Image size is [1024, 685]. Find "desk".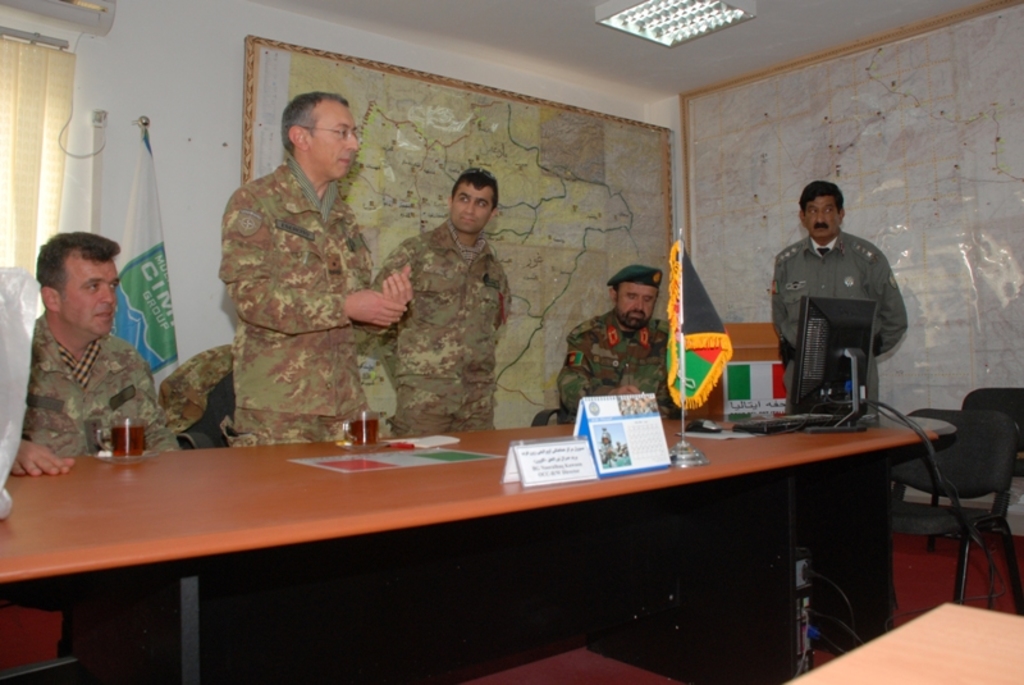
x1=8 y1=379 x2=960 y2=668.
